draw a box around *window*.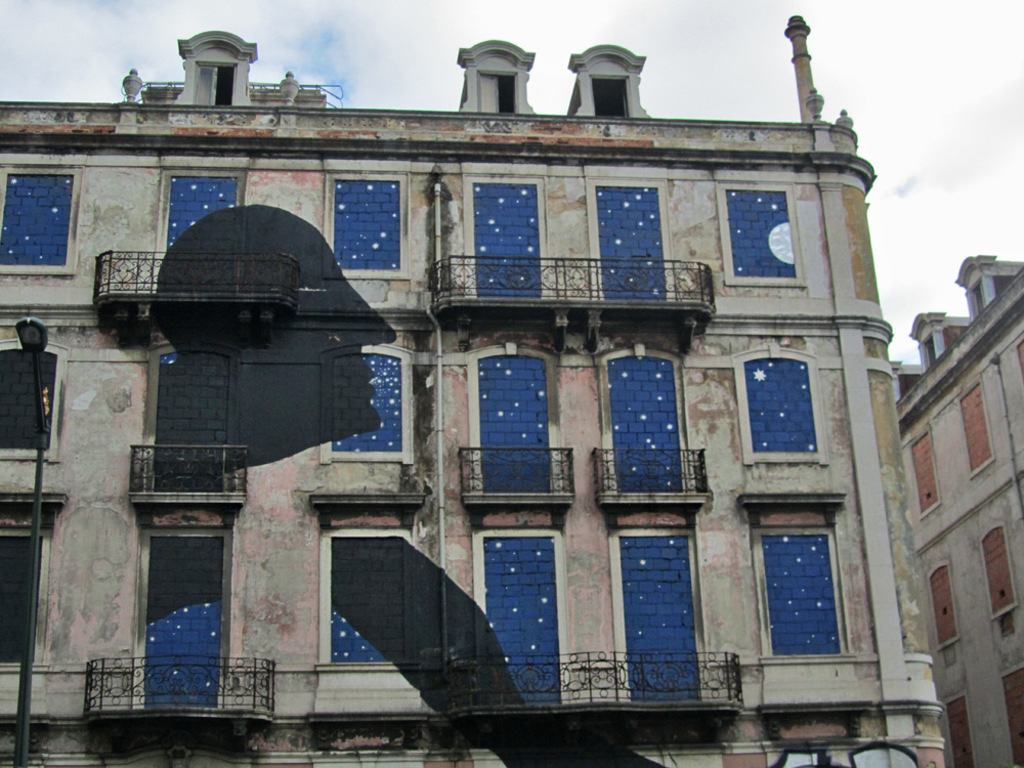
[left=983, top=525, right=1016, bottom=622].
